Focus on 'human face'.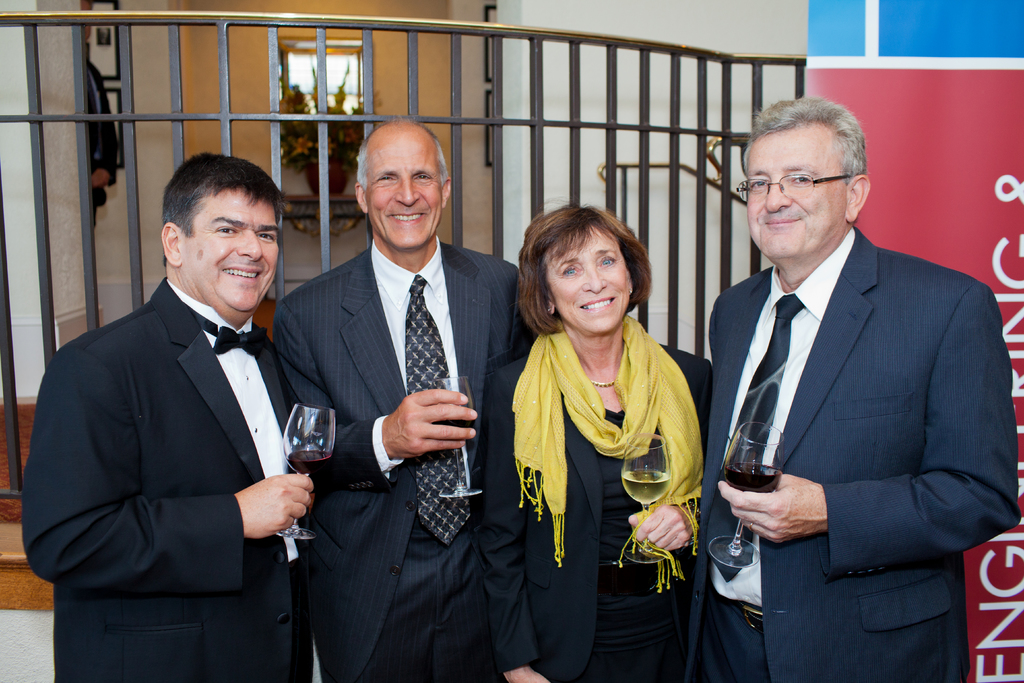
Focused at x1=182 y1=202 x2=275 y2=312.
